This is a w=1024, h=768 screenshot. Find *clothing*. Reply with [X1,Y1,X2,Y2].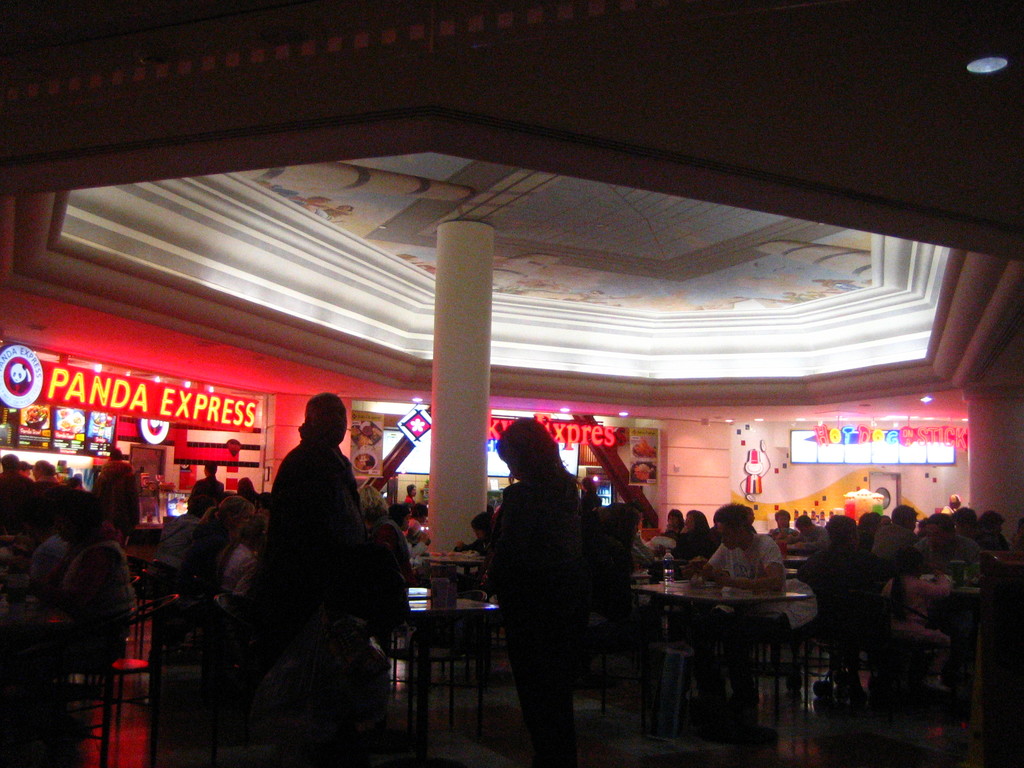
[58,544,139,641].
